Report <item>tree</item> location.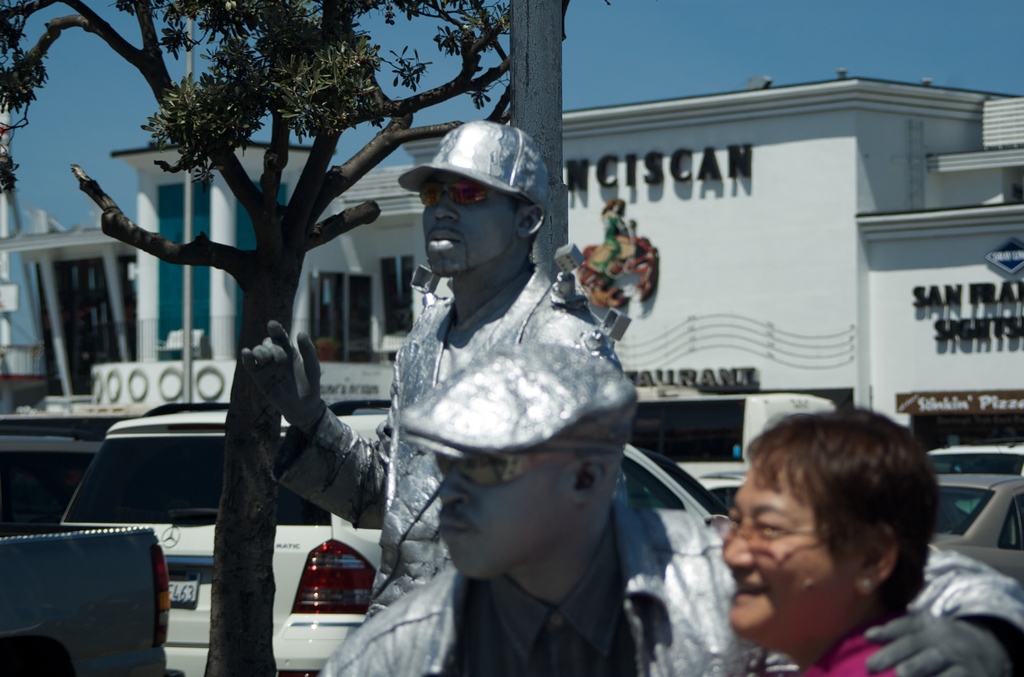
Report: x1=71, y1=0, x2=744, y2=608.
